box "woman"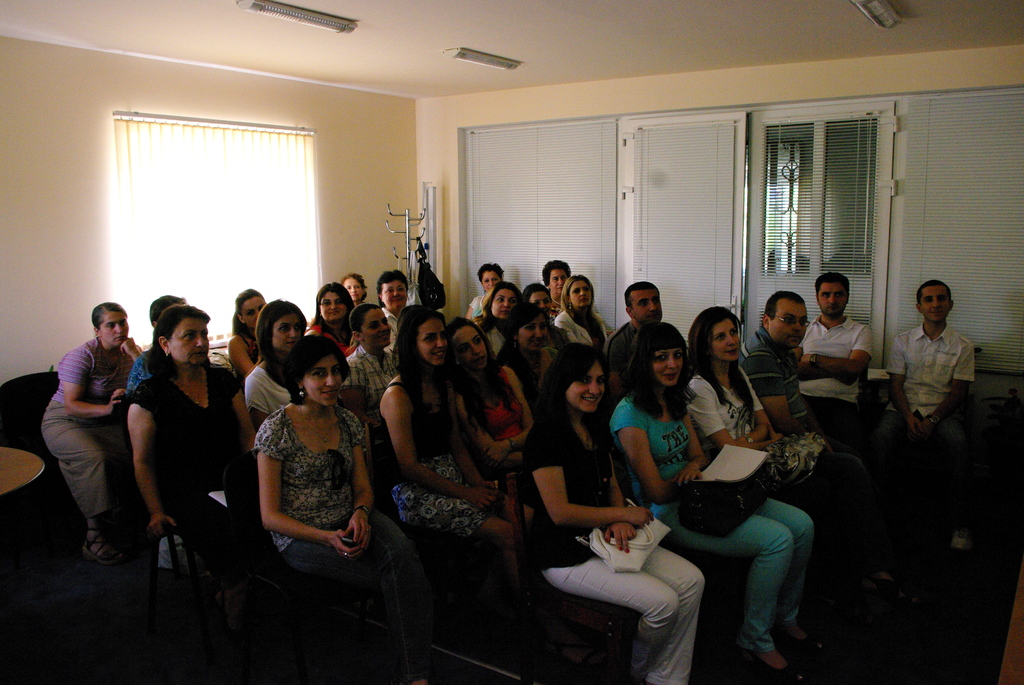
341:274:366:304
